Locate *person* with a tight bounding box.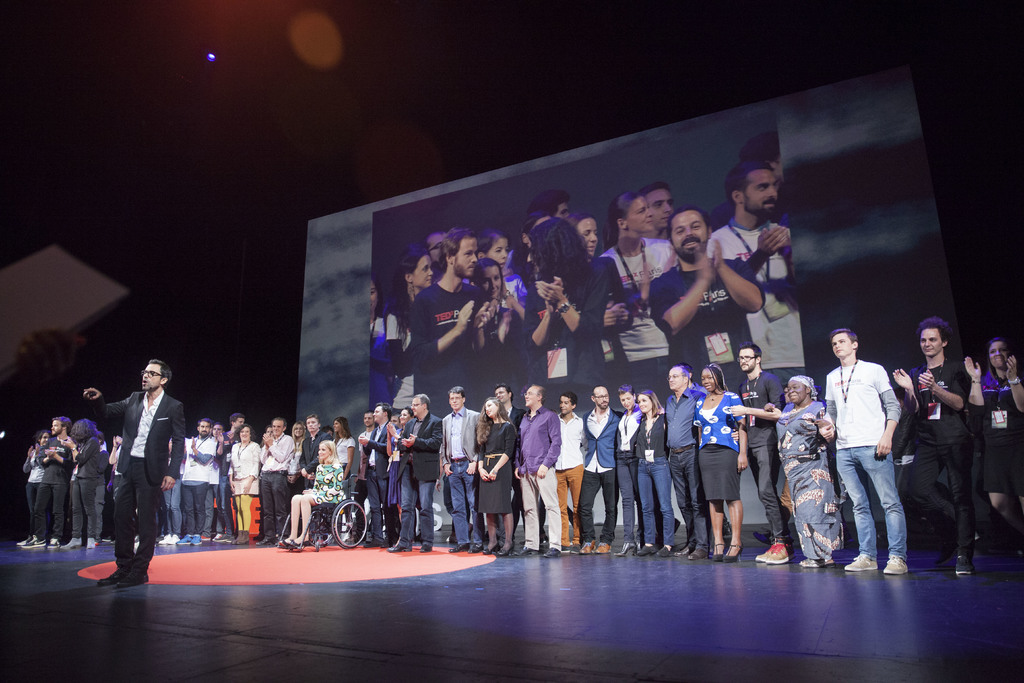
bbox(652, 205, 768, 365).
